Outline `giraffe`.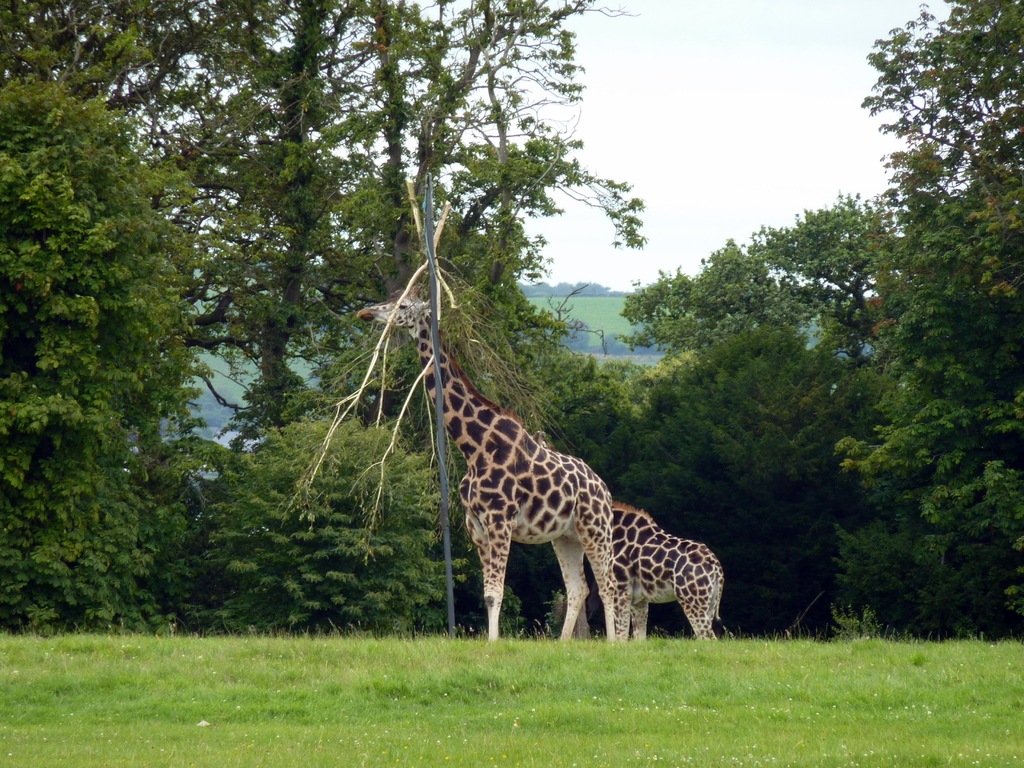
Outline: [left=614, top=506, right=728, bottom=641].
